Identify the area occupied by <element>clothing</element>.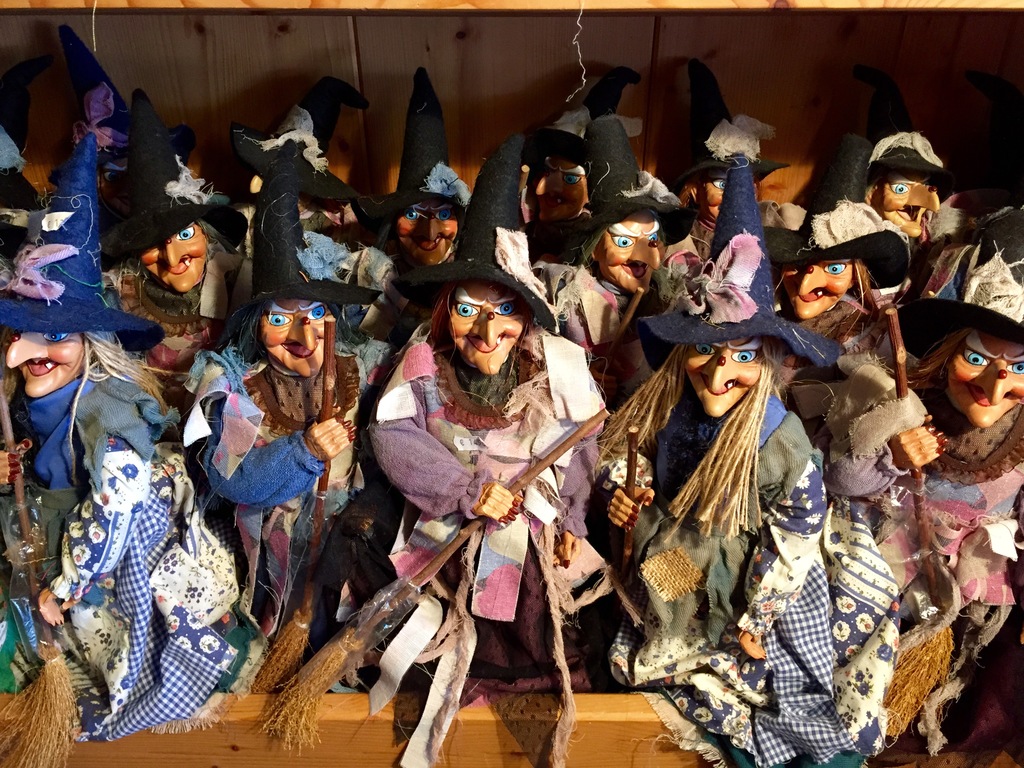
Area: 174:324:402:648.
